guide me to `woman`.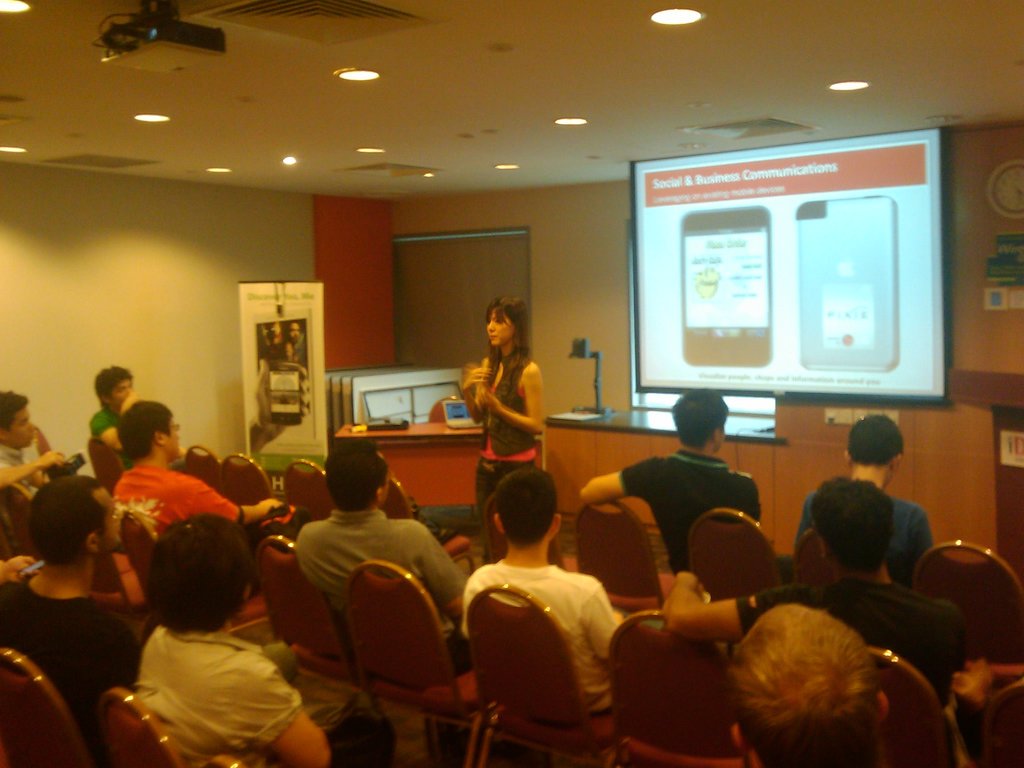
Guidance: [134, 508, 333, 767].
